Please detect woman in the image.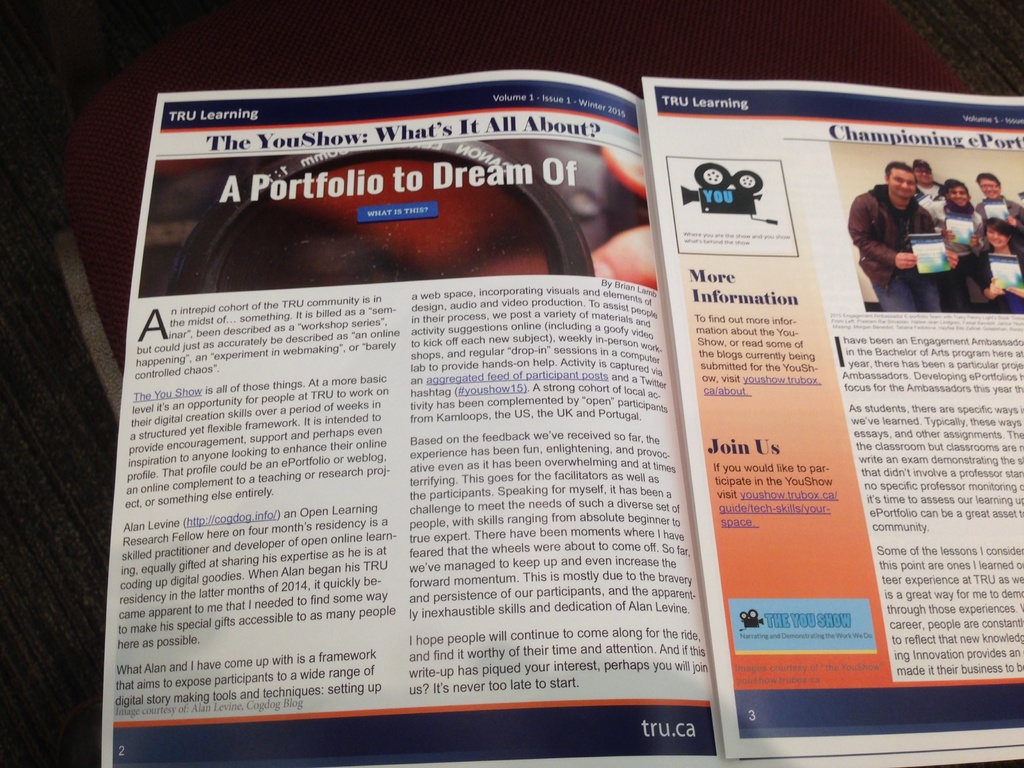
x1=844 y1=158 x2=957 y2=312.
